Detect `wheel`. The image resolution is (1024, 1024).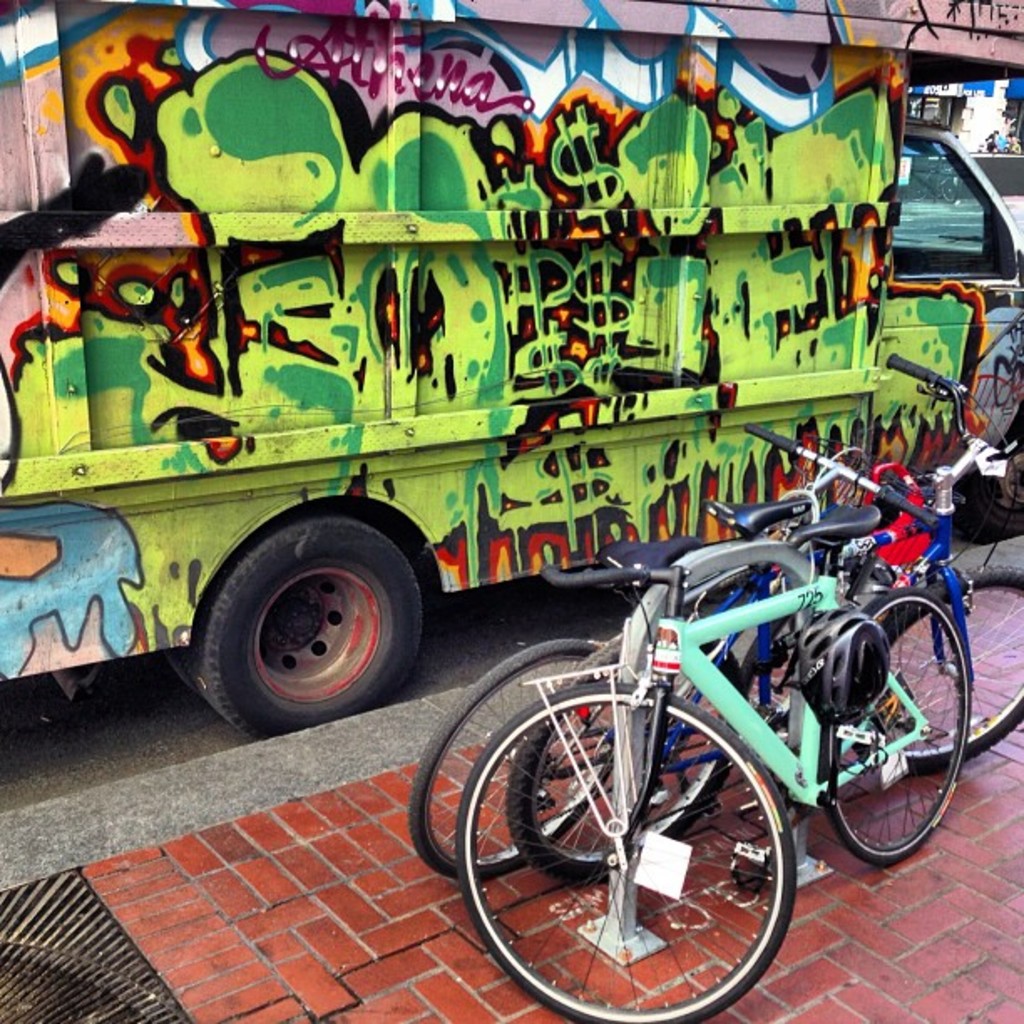
left=504, top=674, right=746, bottom=885.
